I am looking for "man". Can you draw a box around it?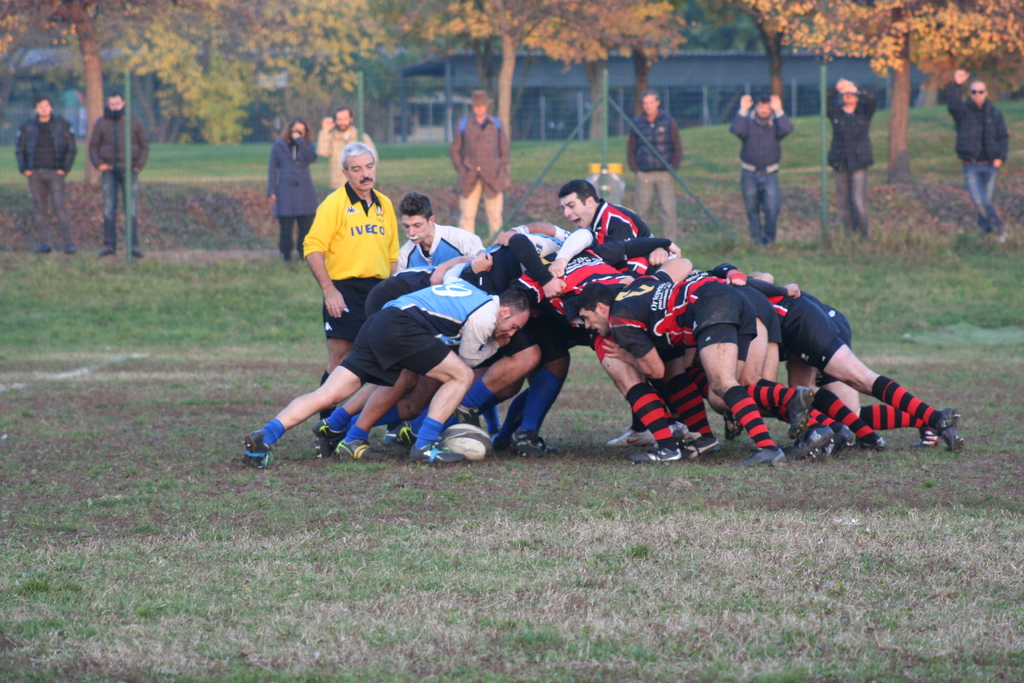
Sure, the bounding box is crop(292, 136, 407, 333).
